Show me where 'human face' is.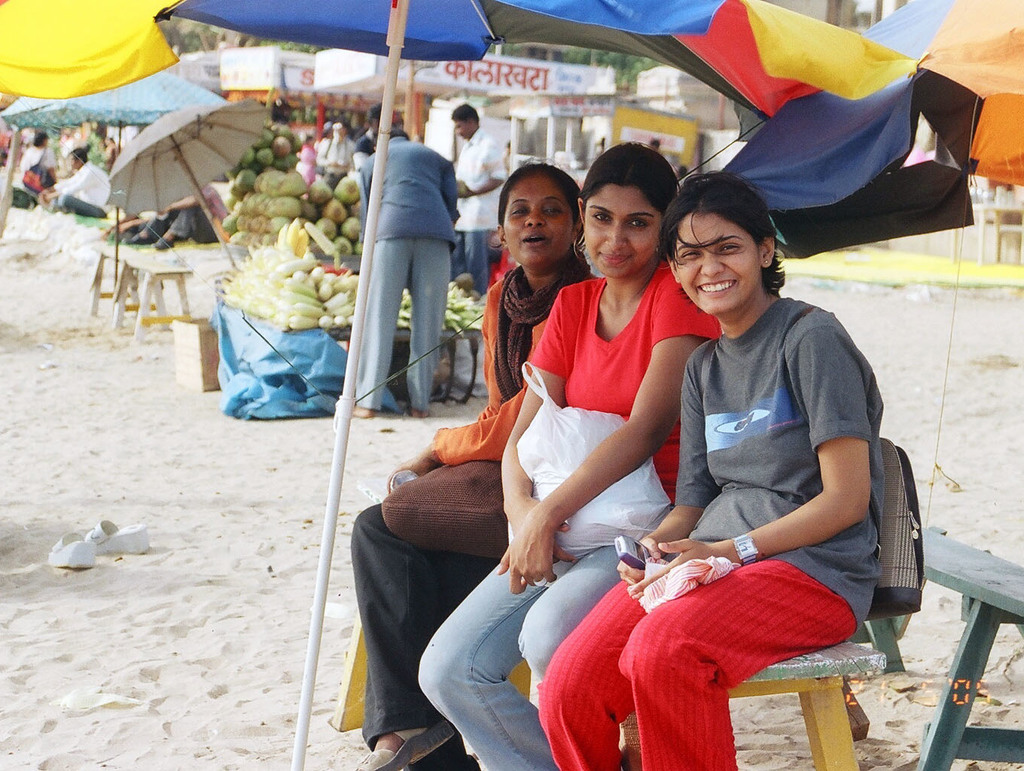
'human face' is at <region>584, 182, 660, 278</region>.
